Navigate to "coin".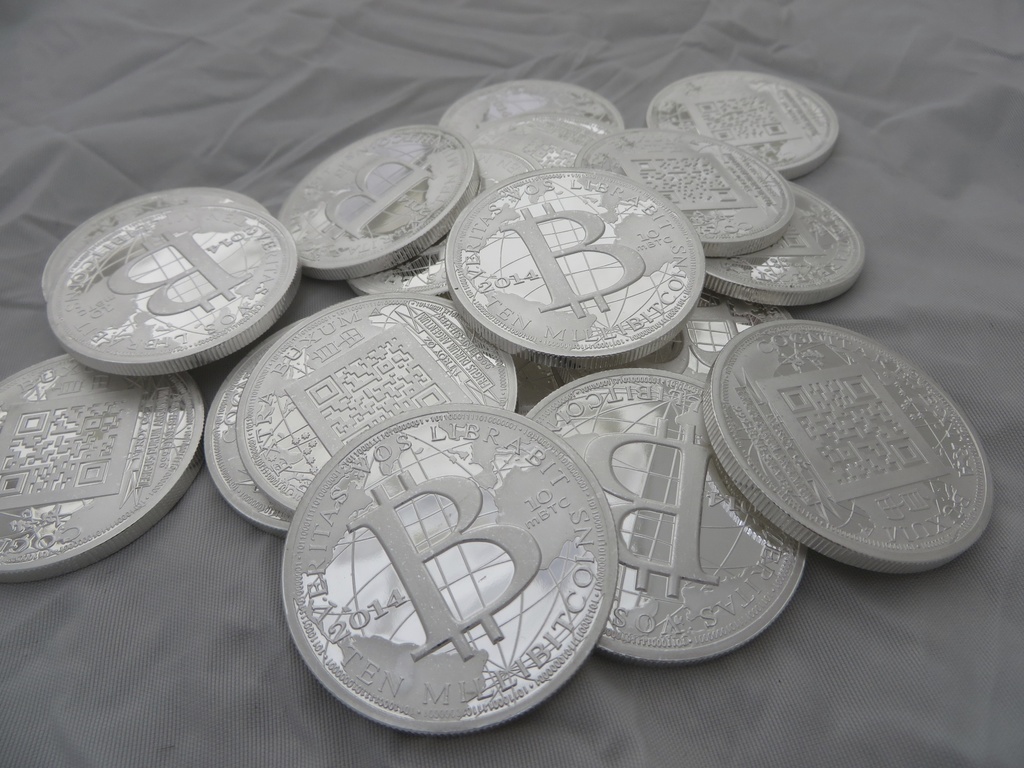
Navigation target: (650,66,842,180).
